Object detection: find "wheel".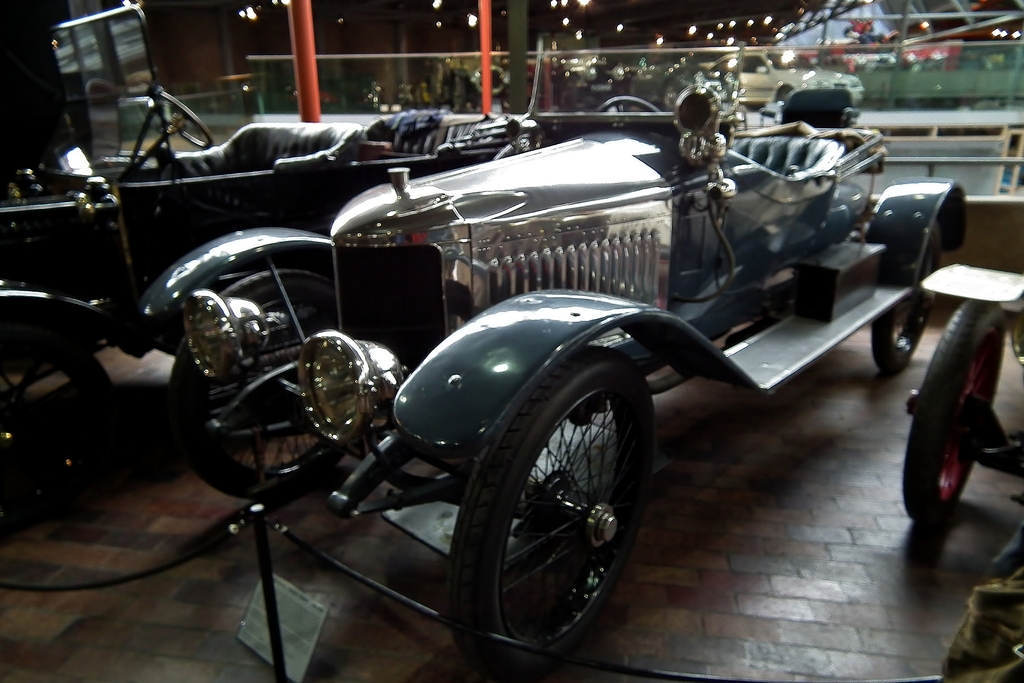
region(155, 89, 212, 149).
